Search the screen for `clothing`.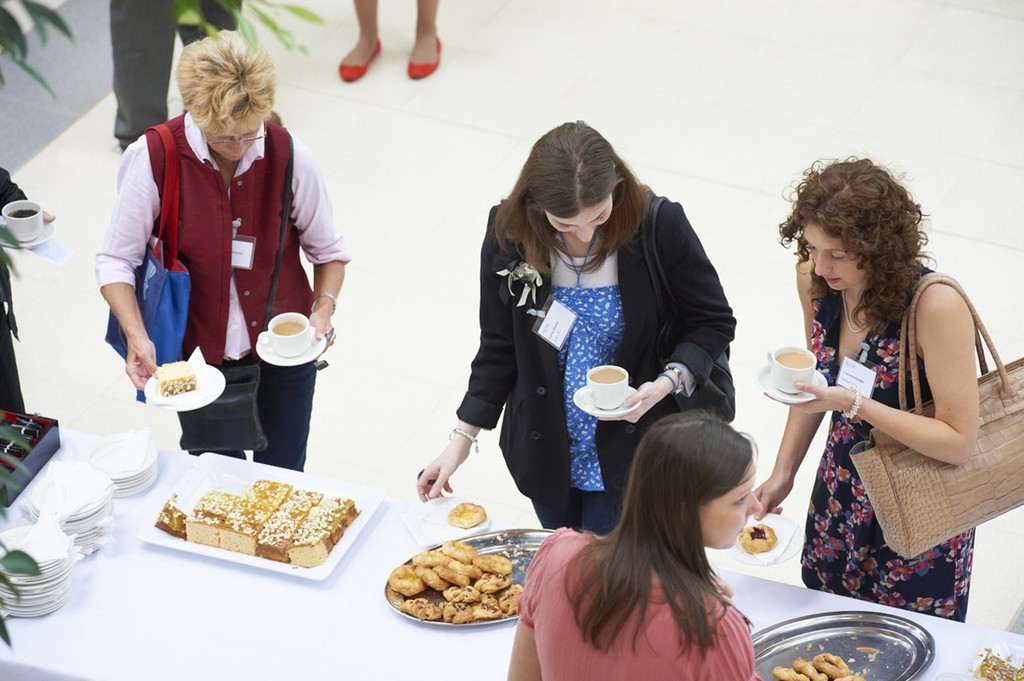
Found at 107, 0, 243, 142.
